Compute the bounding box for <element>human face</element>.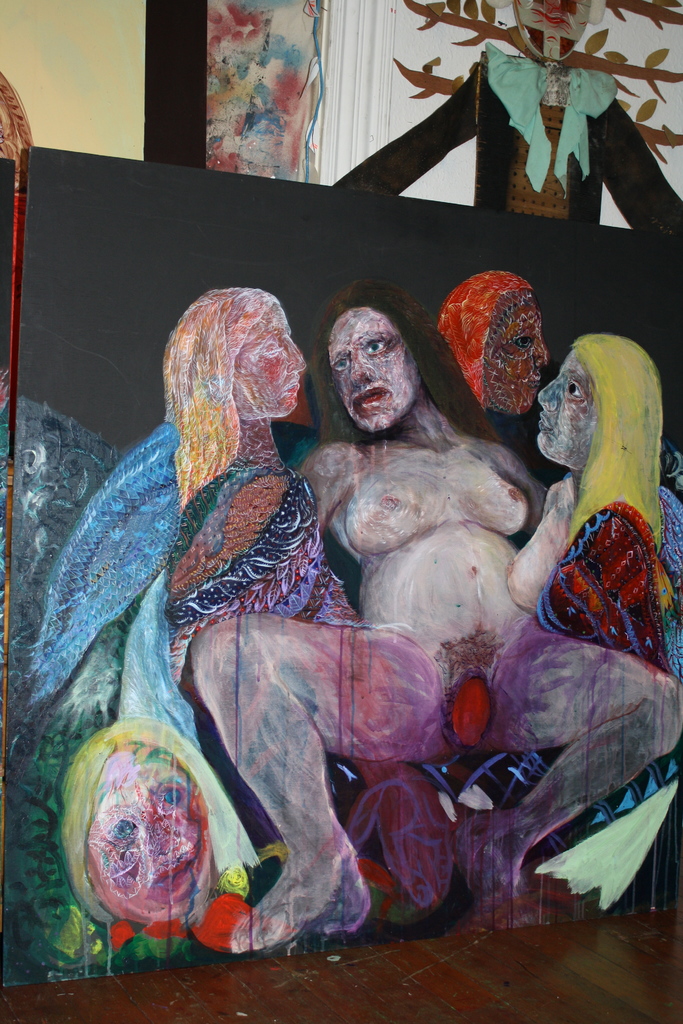
detection(336, 311, 410, 423).
